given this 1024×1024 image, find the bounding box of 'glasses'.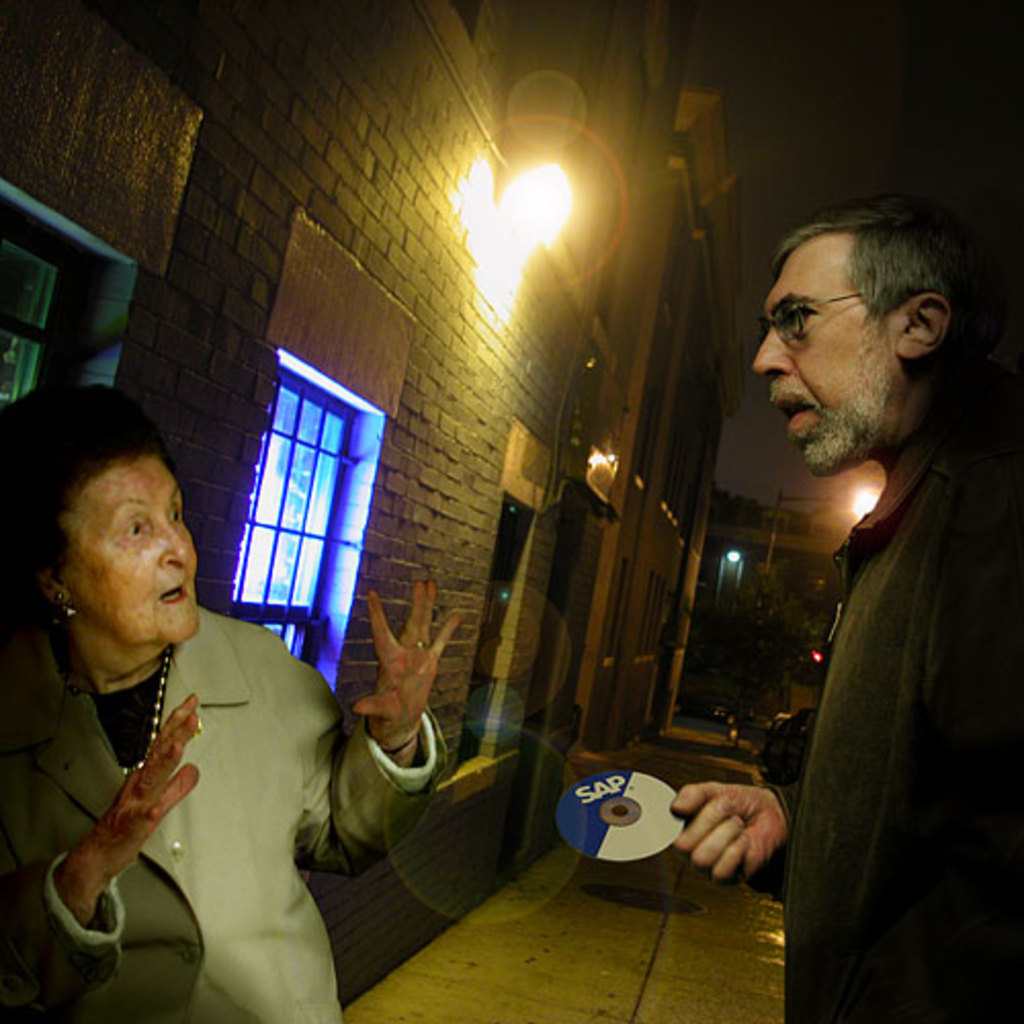
<region>766, 283, 965, 352</region>.
